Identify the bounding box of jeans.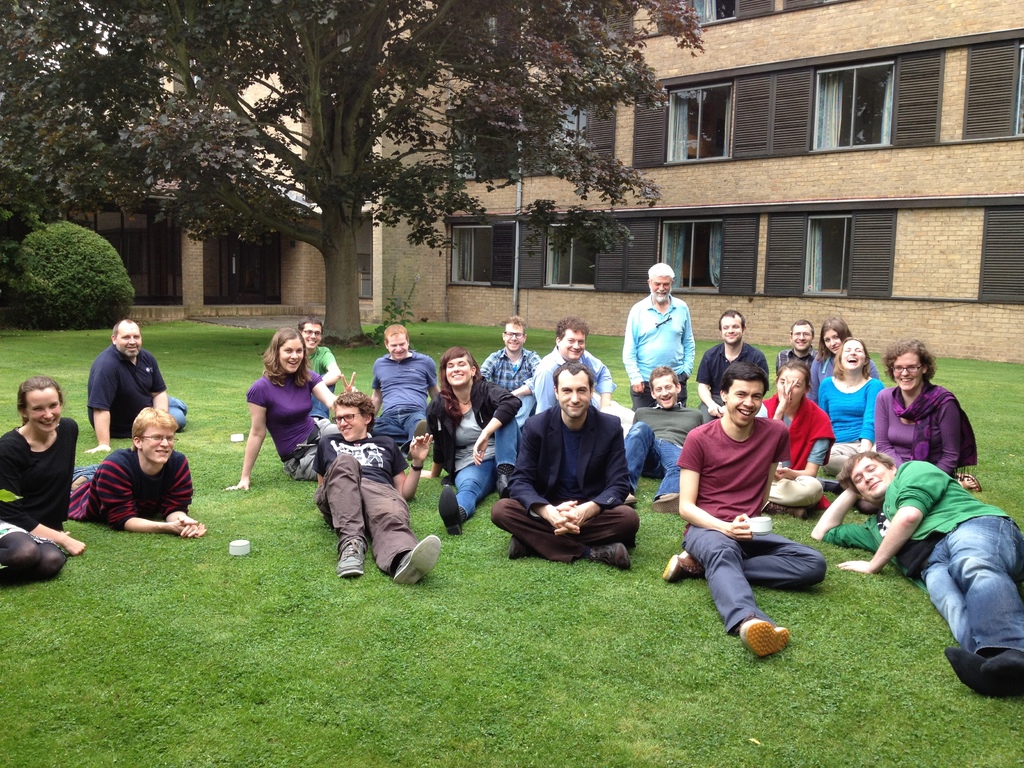
select_region(170, 401, 189, 430).
